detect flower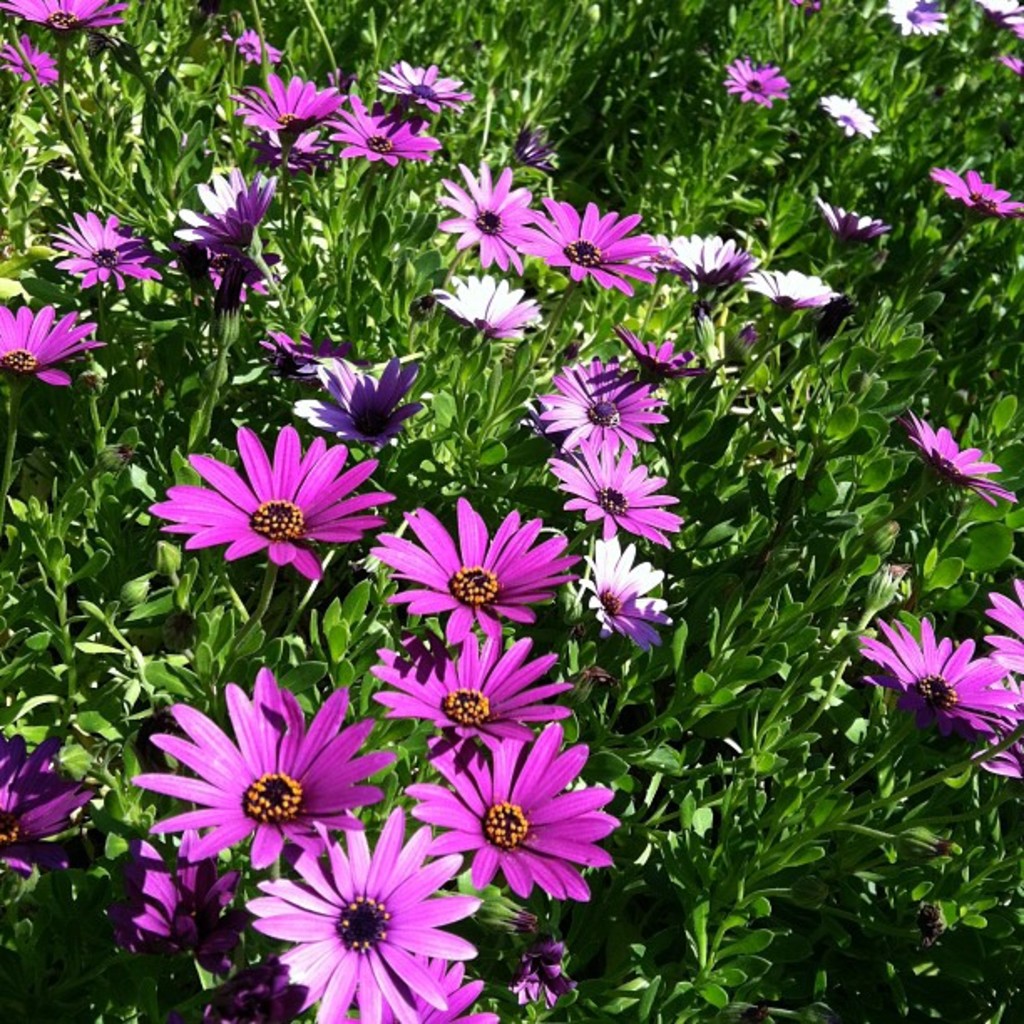
0 731 102 880
